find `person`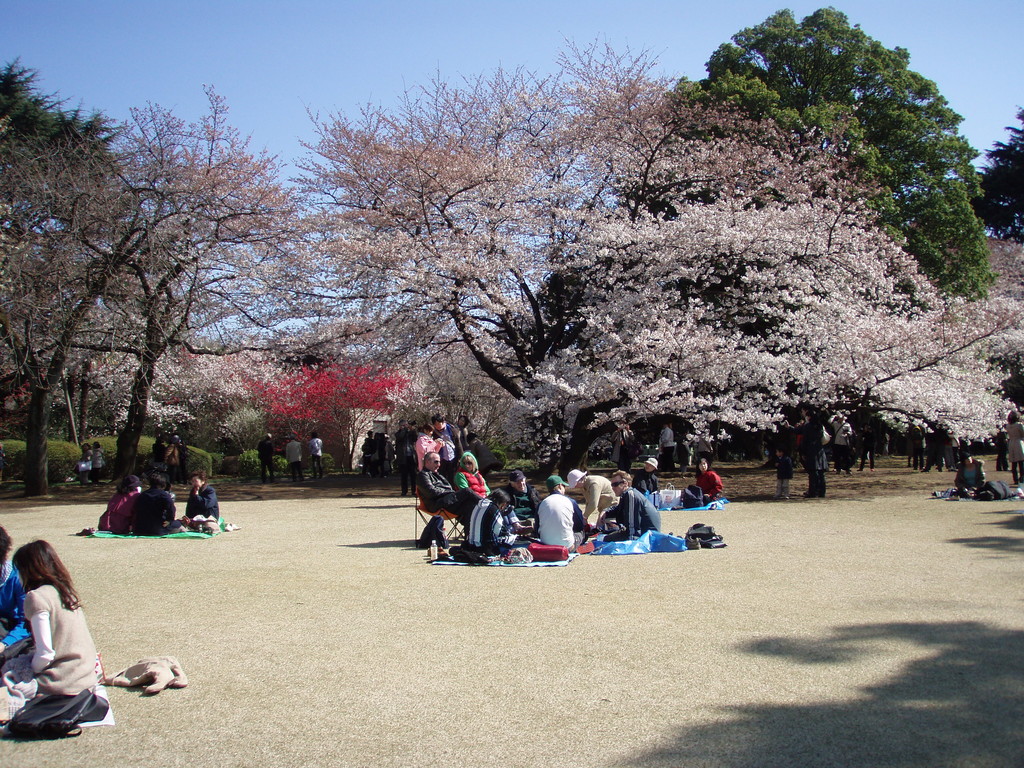
0:538:99:704
